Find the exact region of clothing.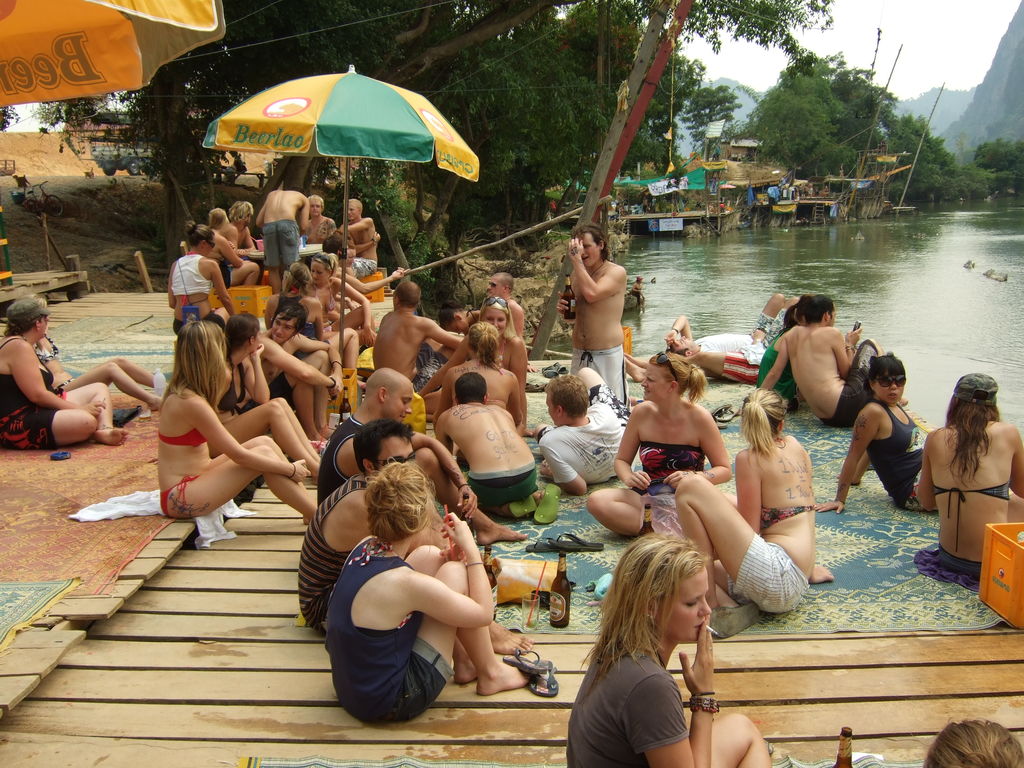
Exact region: <box>870,383,921,514</box>.
